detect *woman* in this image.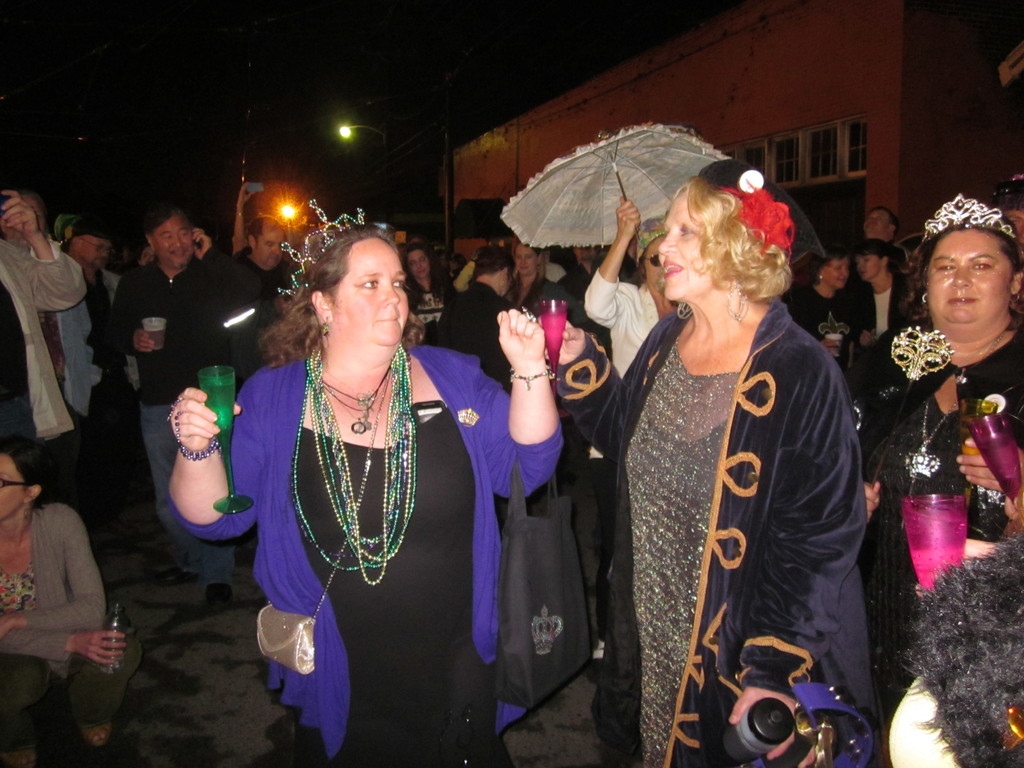
Detection: <bbox>598, 161, 881, 758</bbox>.
